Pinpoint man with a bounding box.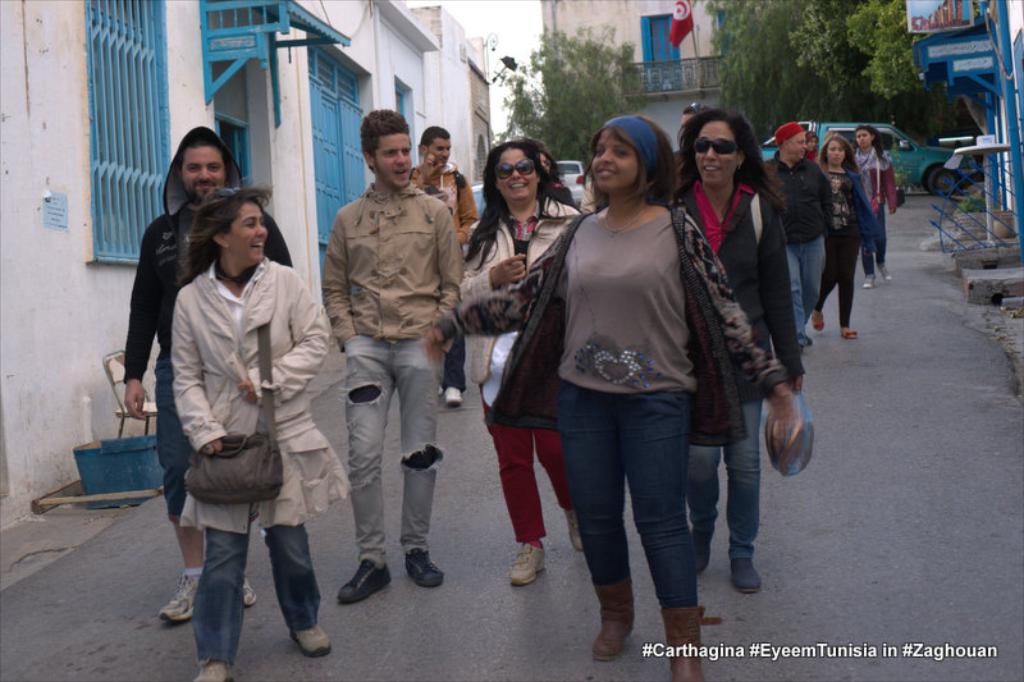
box(312, 119, 468, 609).
